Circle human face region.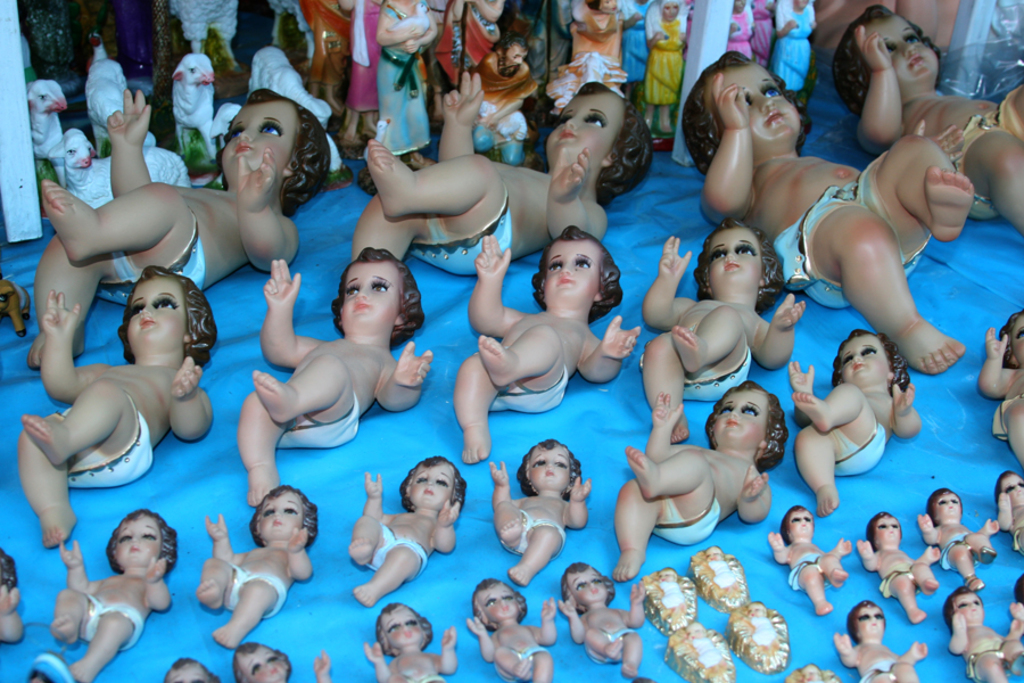
Region: (x1=412, y1=466, x2=454, y2=503).
